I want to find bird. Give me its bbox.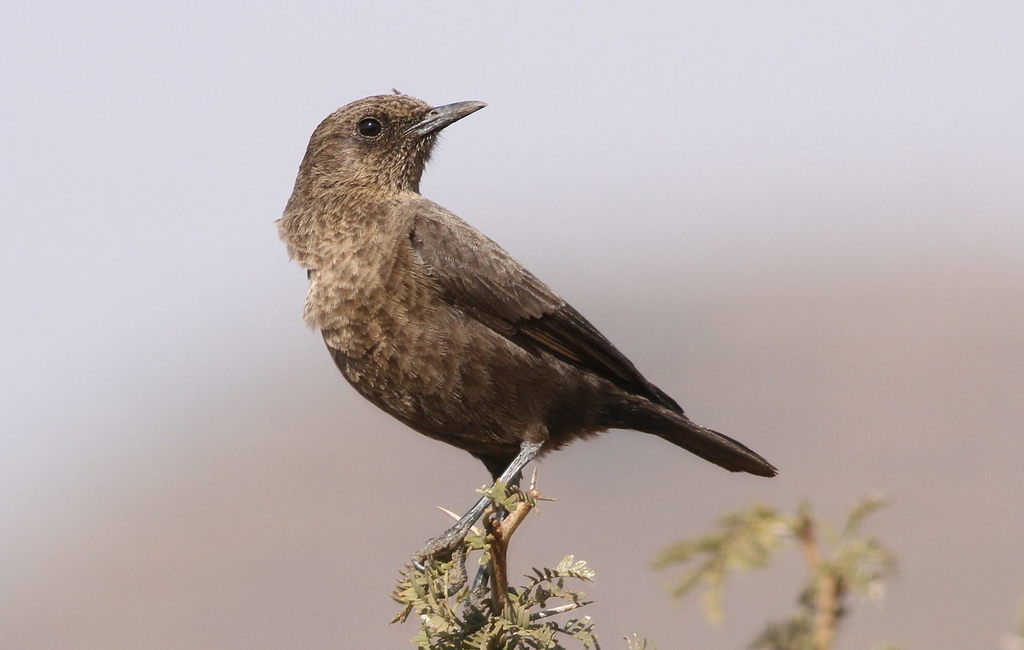
284 91 783 532.
